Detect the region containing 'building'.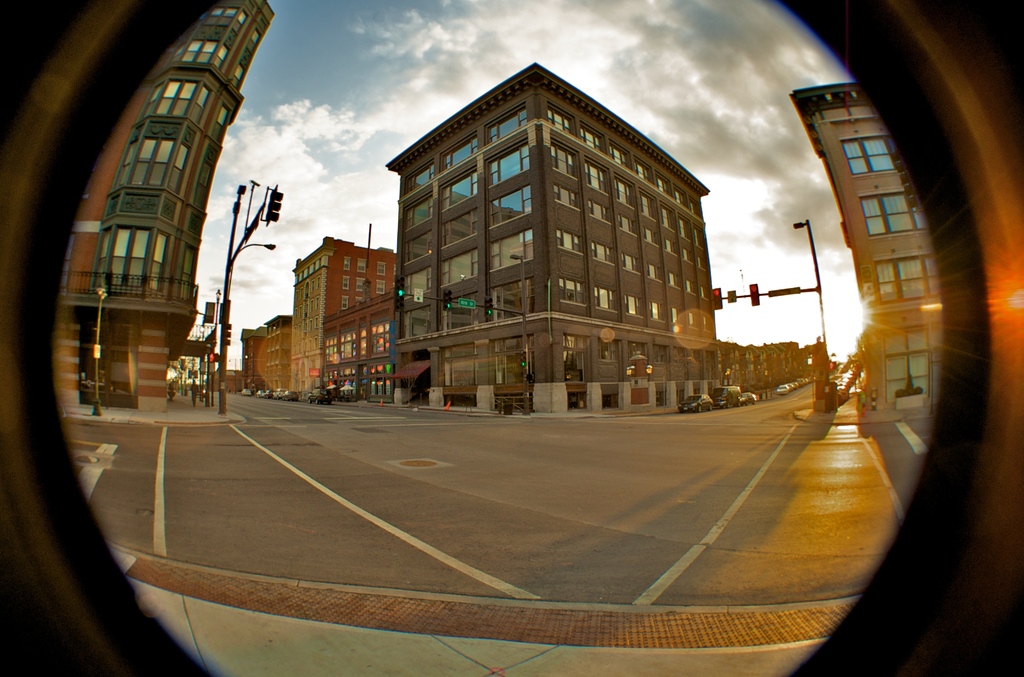
locate(61, 0, 275, 408).
